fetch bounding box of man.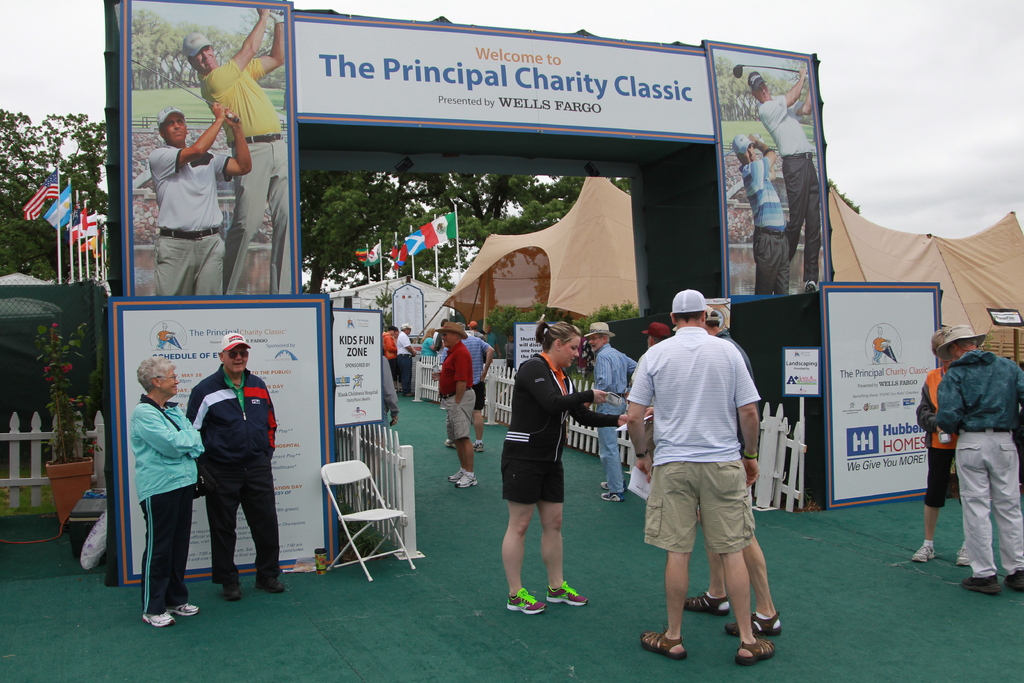
Bbox: l=680, t=309, r=780, b=637.
